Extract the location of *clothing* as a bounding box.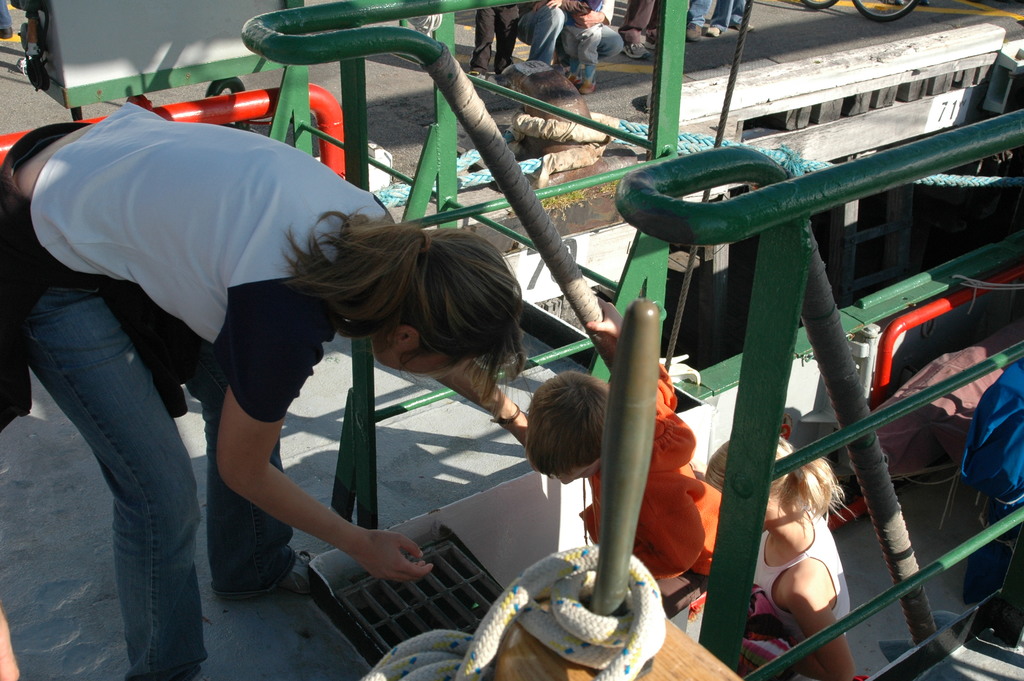
select_region(0, 0, 11, 25).
